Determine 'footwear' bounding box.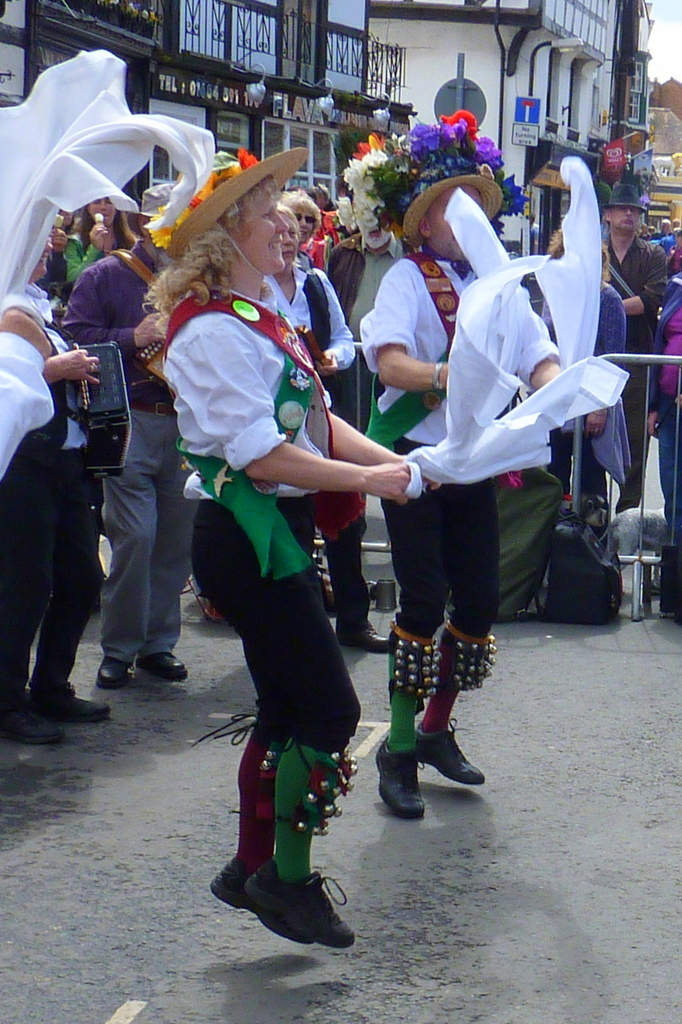
Determined: 332,620,390,652.
